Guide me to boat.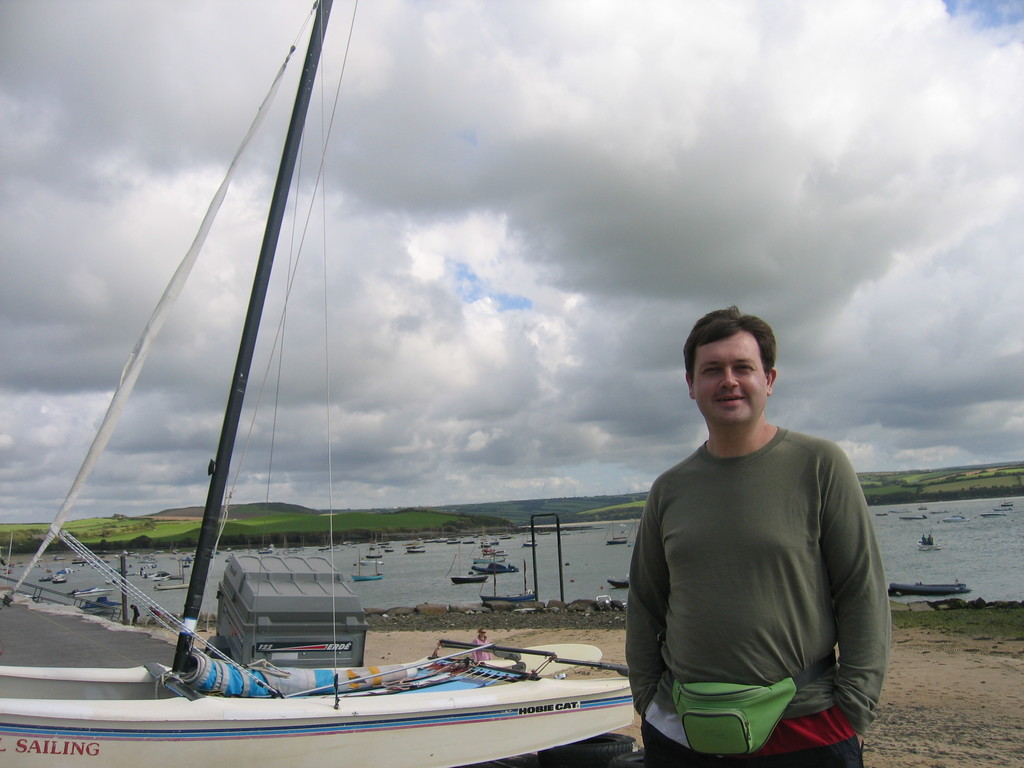
Guidance: 450/577/490/584.
